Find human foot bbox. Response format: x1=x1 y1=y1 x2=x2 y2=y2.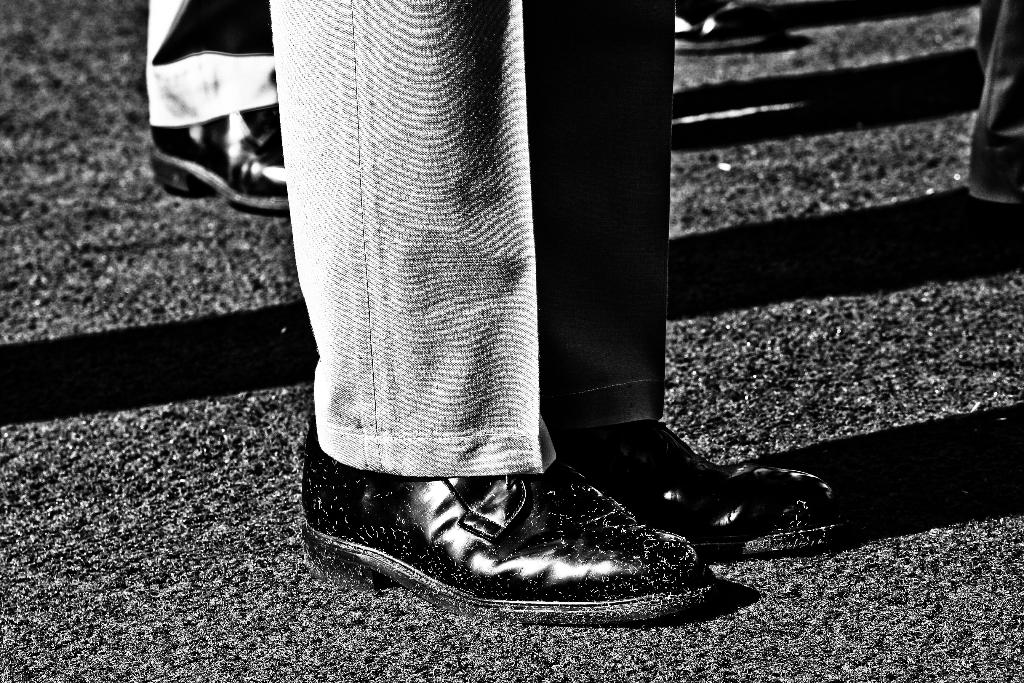
x1=143 y1=81 x2=307 y2=226.
